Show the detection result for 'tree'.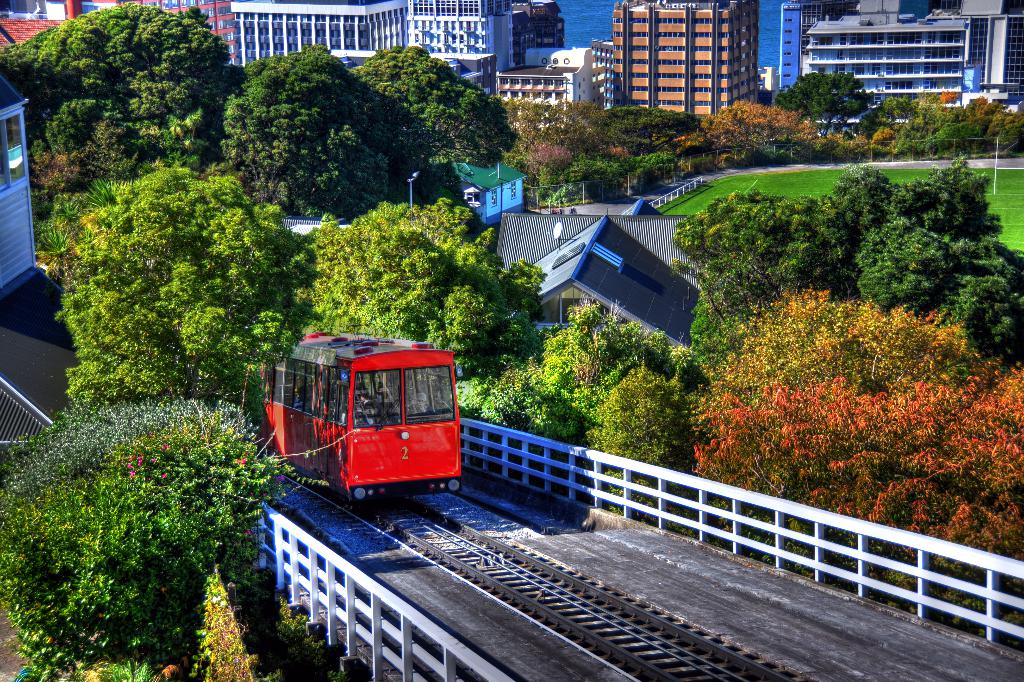
671/99/816/166.
